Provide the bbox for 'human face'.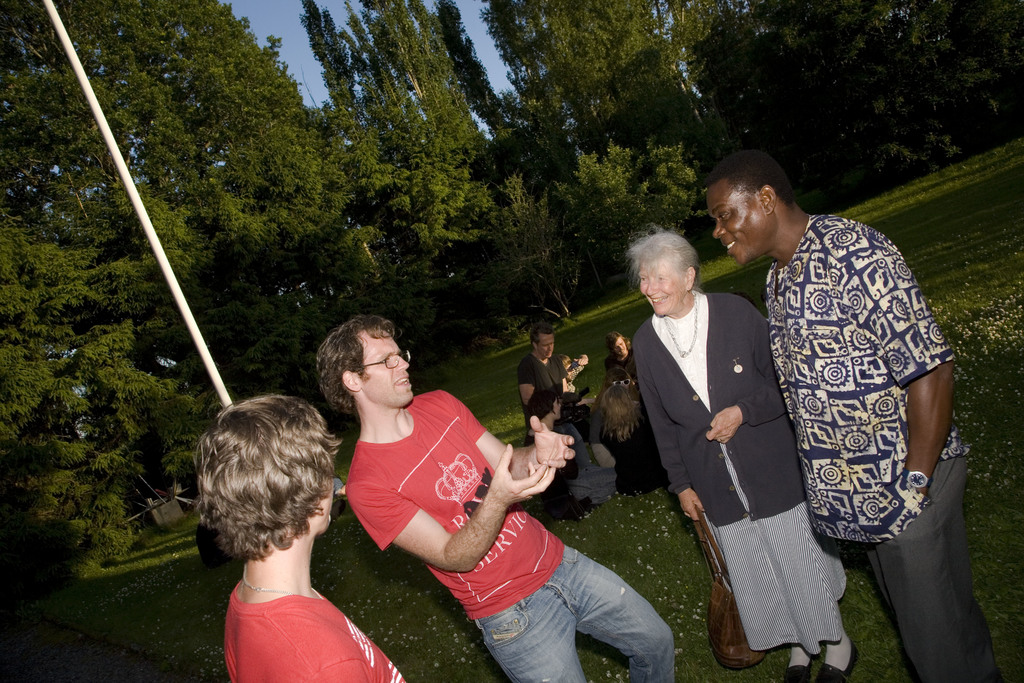
(548,395,563,420).
